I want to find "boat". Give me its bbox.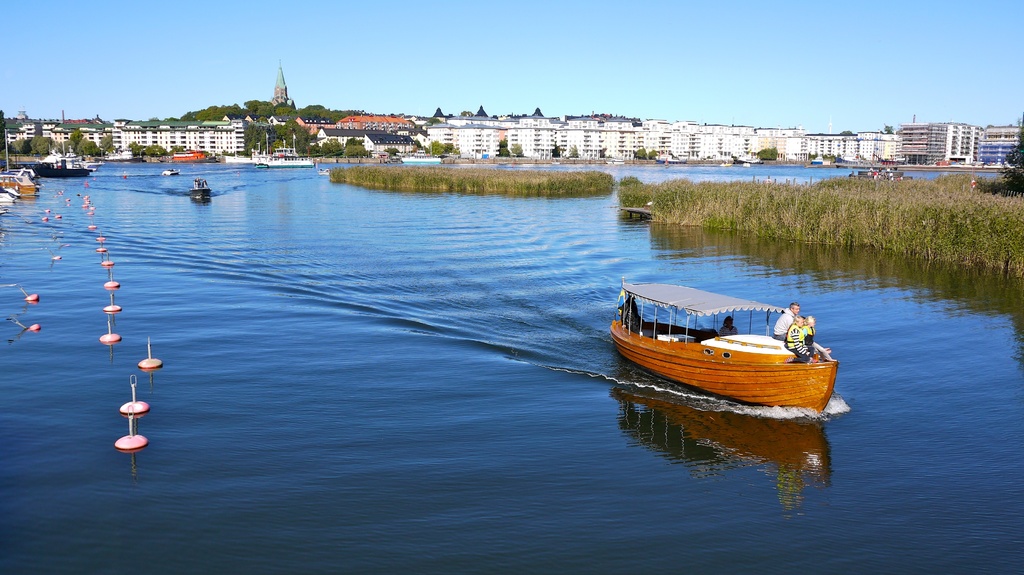
{"x1": 0, "y1": 167, "x2": 44, "y2": 202}.
